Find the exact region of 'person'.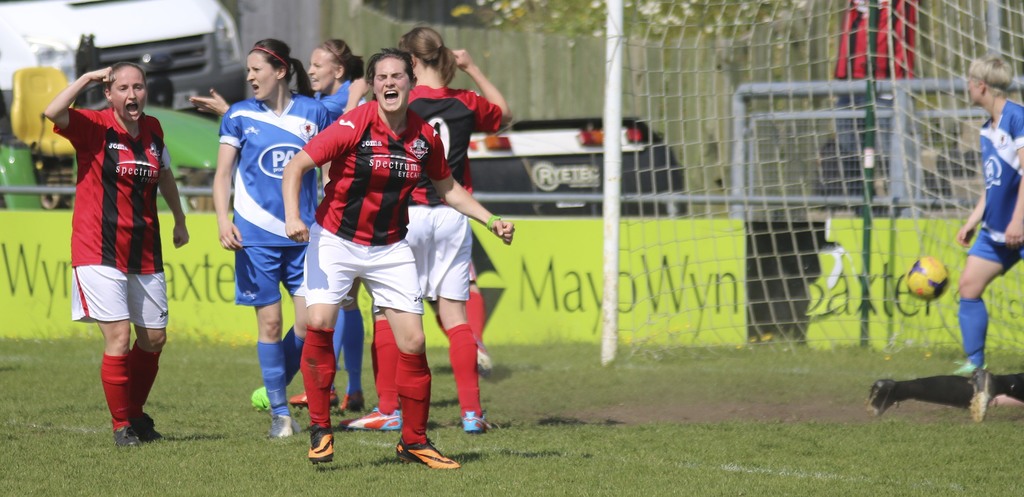
Exact region: 866,377,1023,420.
